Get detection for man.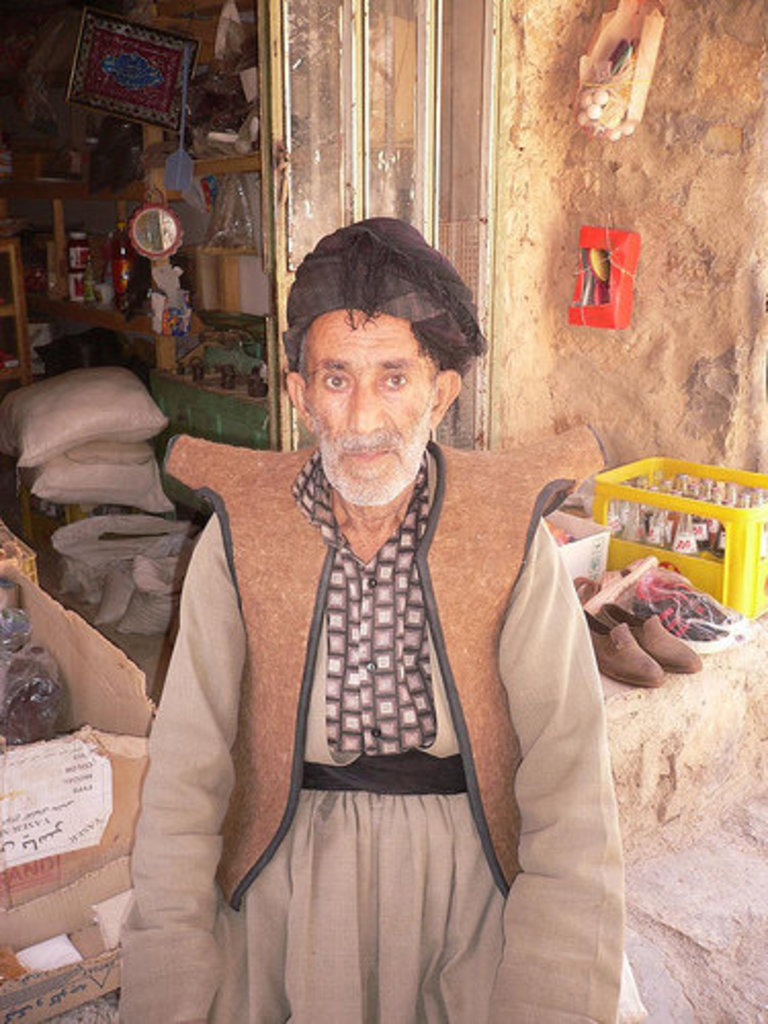
Detection: (113,190,627,967).
